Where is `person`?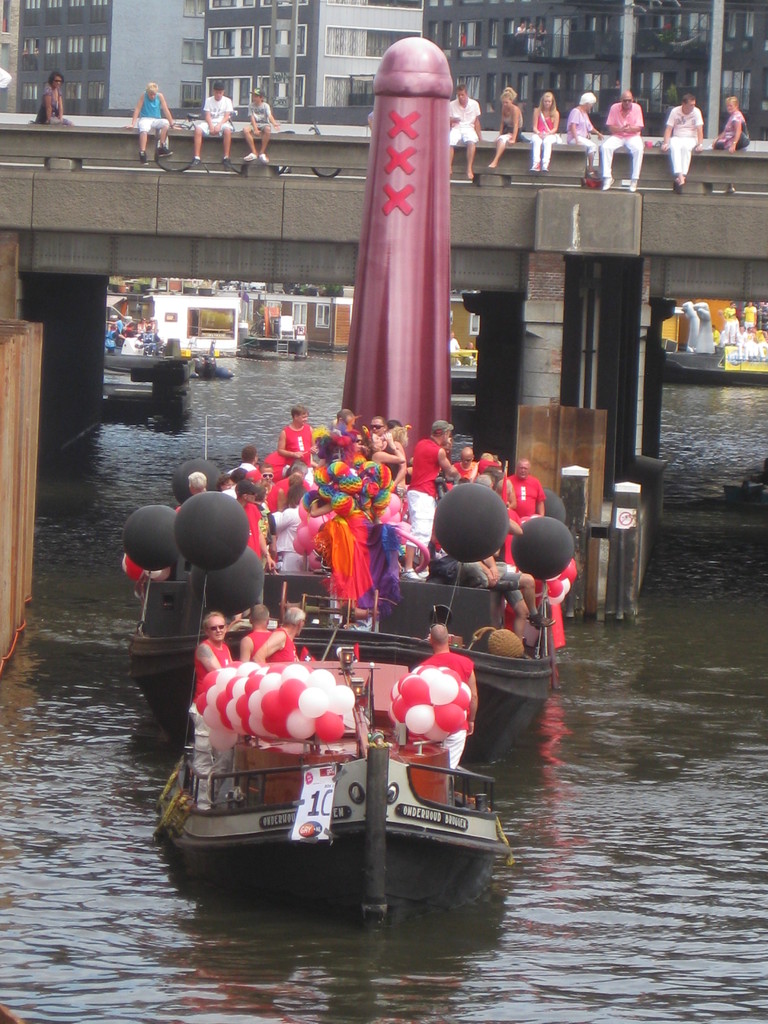
(left=230, top=90, right=279, bottom=161).
